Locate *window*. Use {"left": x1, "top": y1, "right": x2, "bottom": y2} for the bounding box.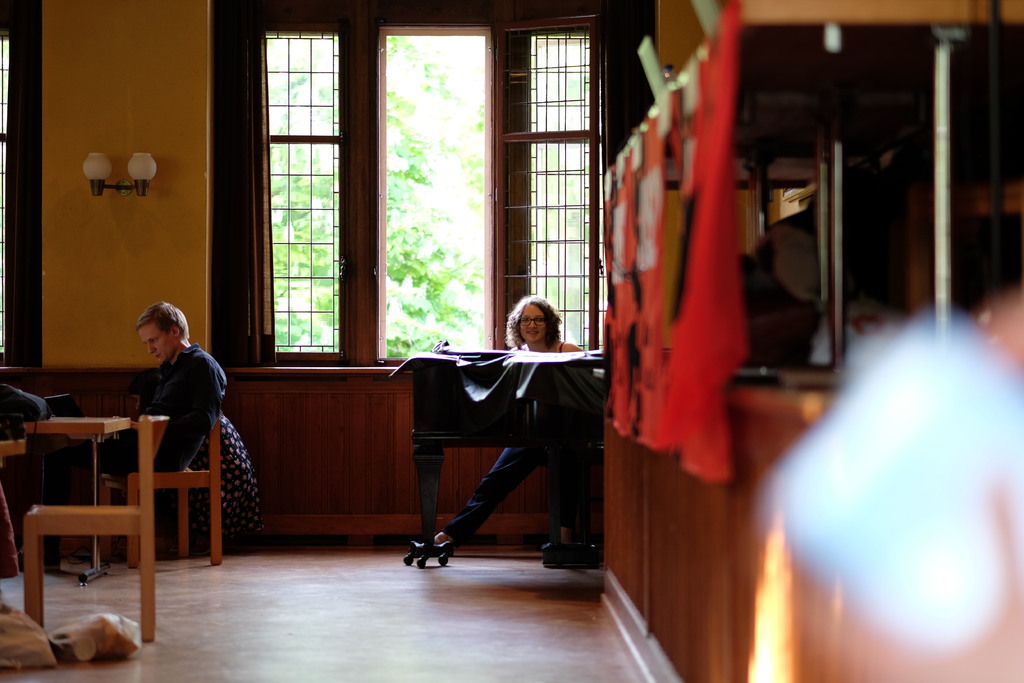
{"left": 263, "top": 31, "right": 338, "bottom": 348}.
